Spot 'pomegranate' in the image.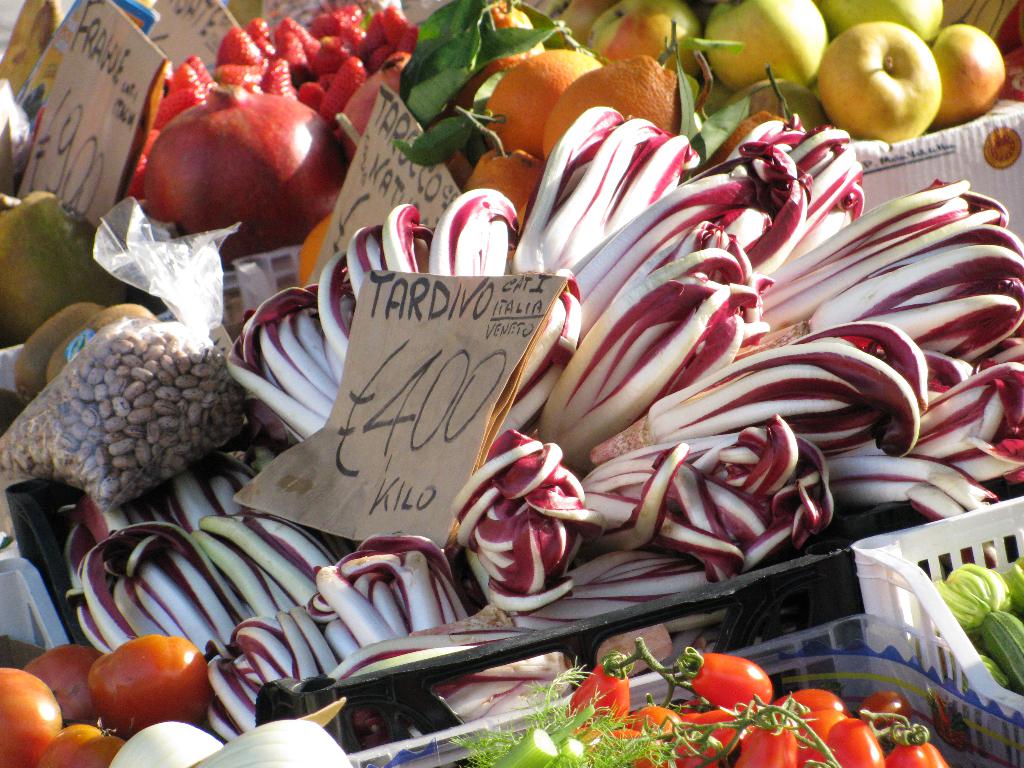
'pomegranate' found at rect(143, 76, 353, 262).
